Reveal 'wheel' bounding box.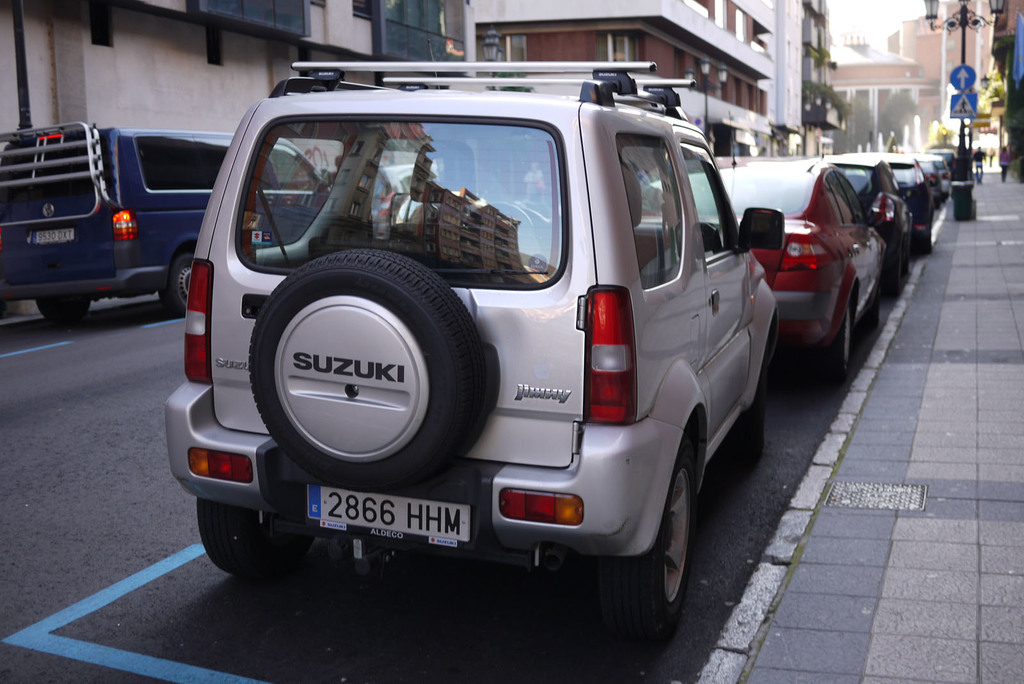
Revealed: l=164, t=255, r=195, b=317.
